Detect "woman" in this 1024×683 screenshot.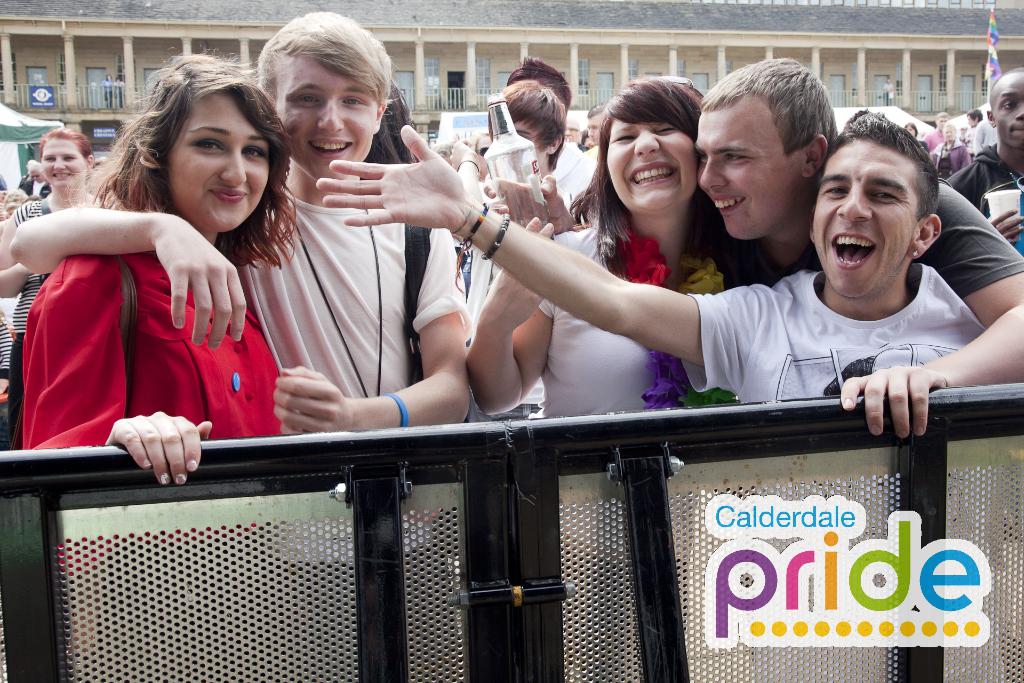
Detection: 465, 75, 753, 447.
